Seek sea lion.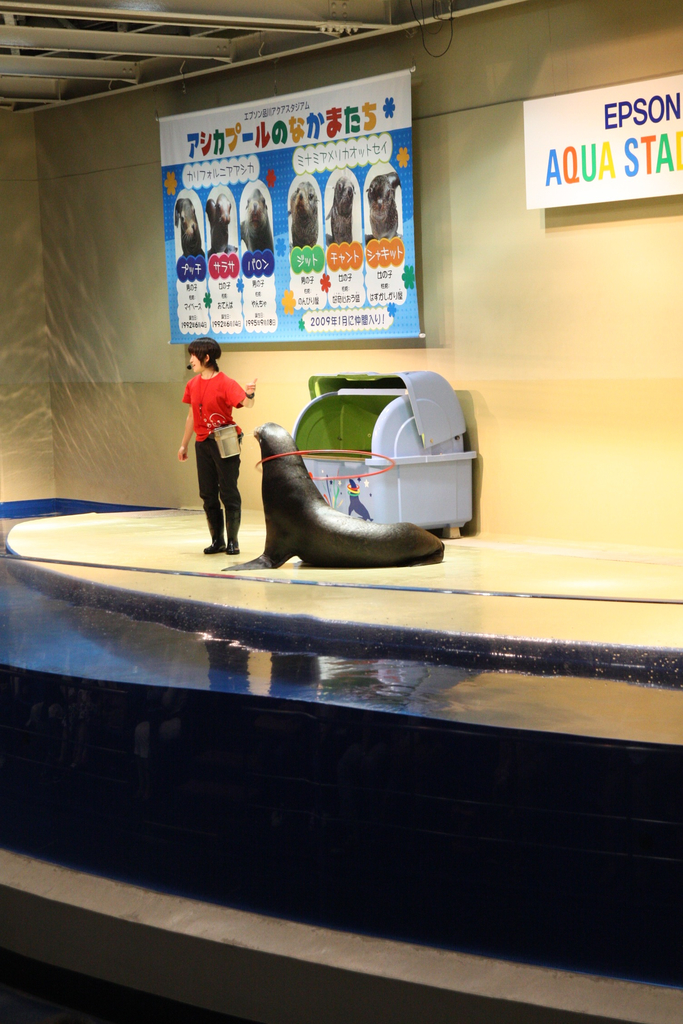
rect(240, 188, 277, 253).
